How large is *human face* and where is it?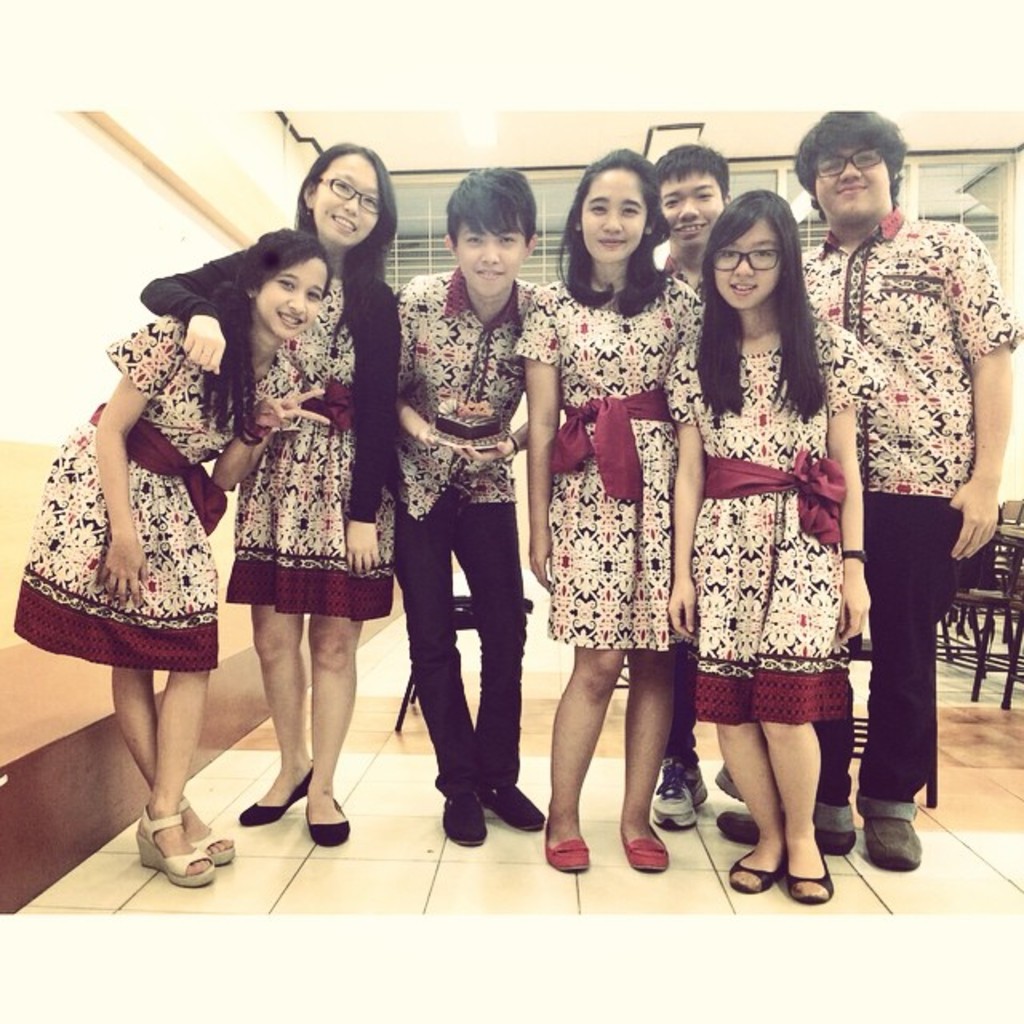
Bounding box: 581:170:646:262.
